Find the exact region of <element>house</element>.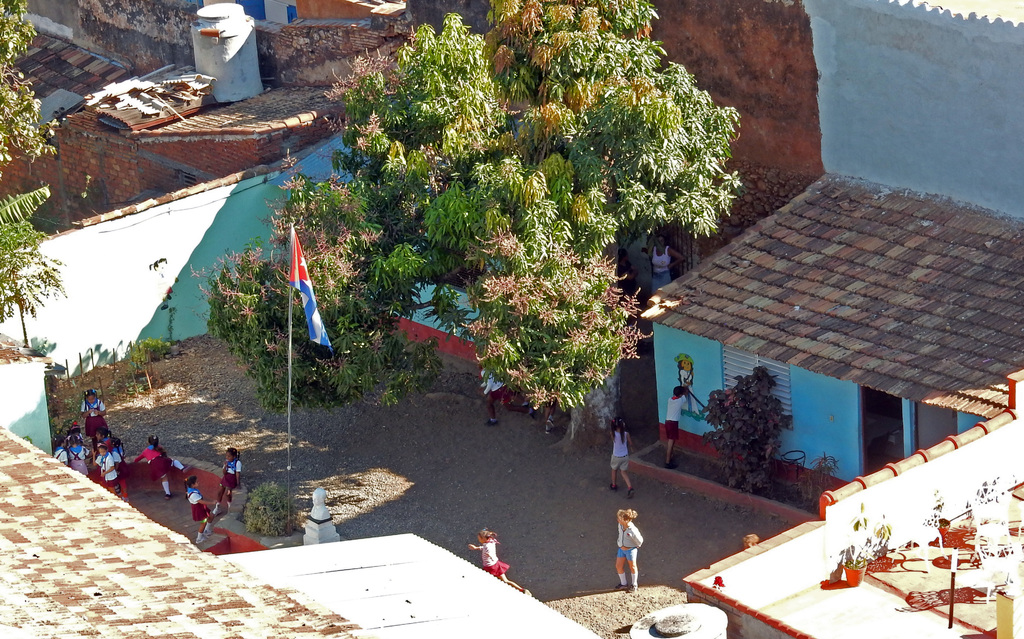
Exact region: Rect(640, 174, 1023, 499).
